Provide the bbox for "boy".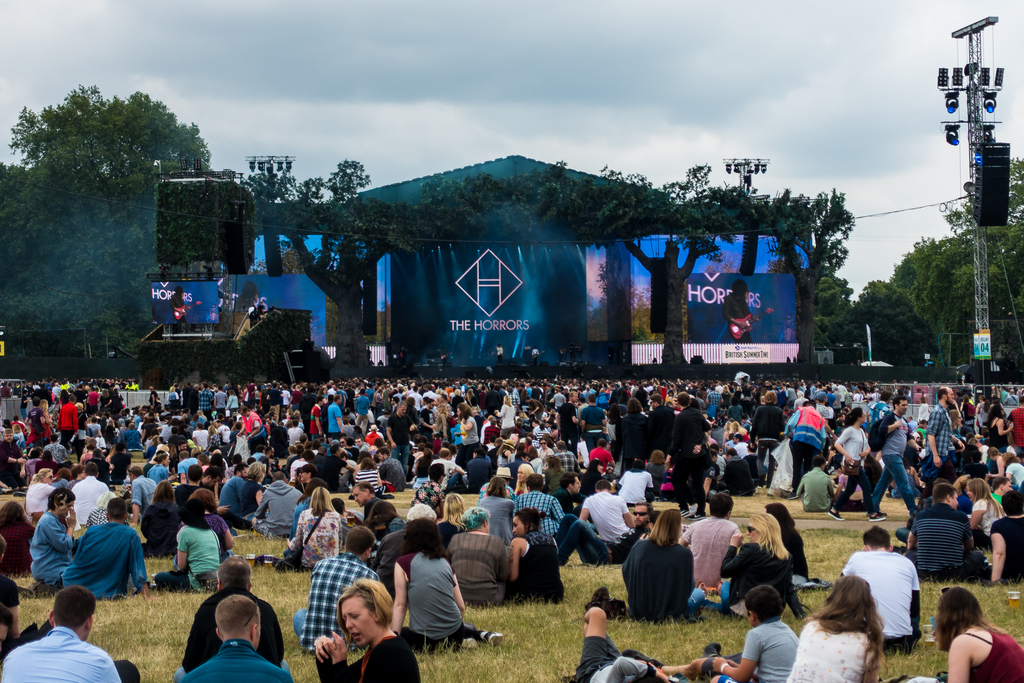
Rect(0, 585, 123, 682).
